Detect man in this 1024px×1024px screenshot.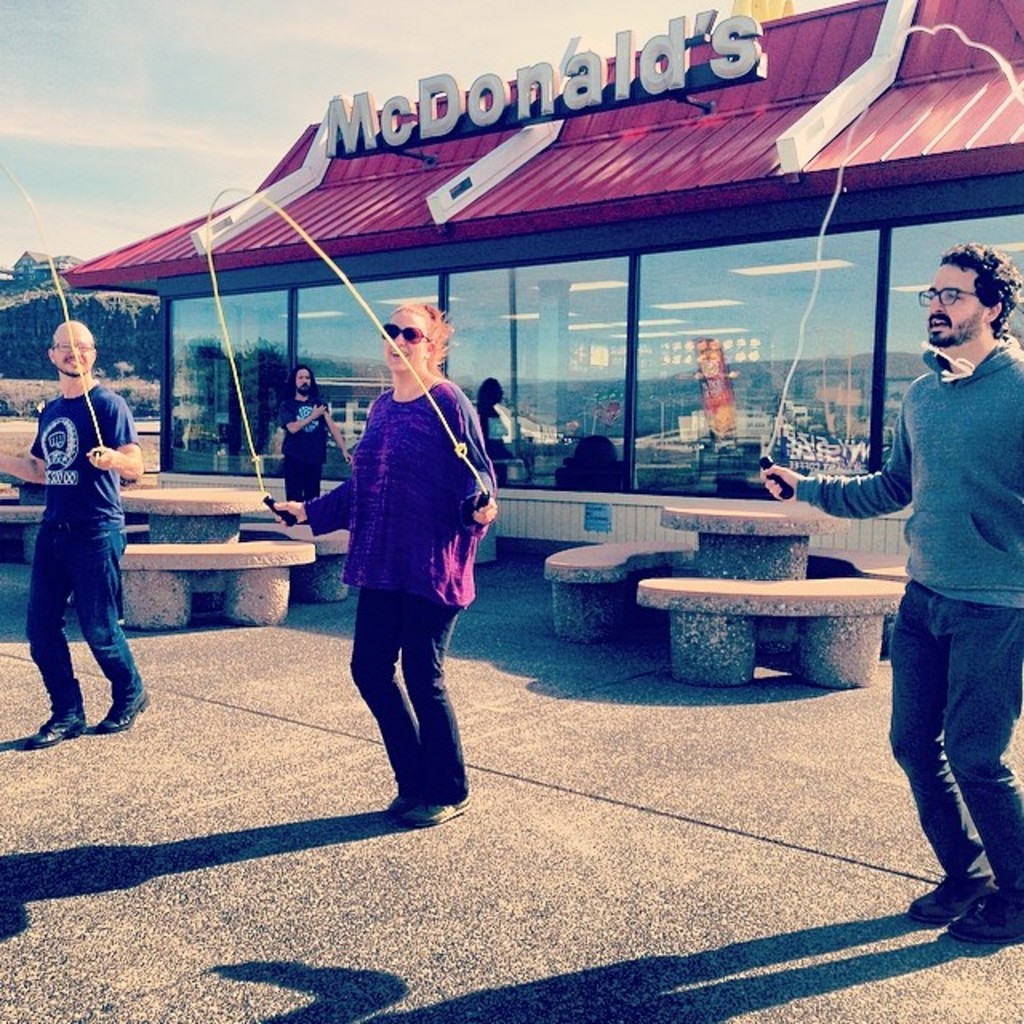
Detection: [left=278, top=363, right=352, bottom=496].
